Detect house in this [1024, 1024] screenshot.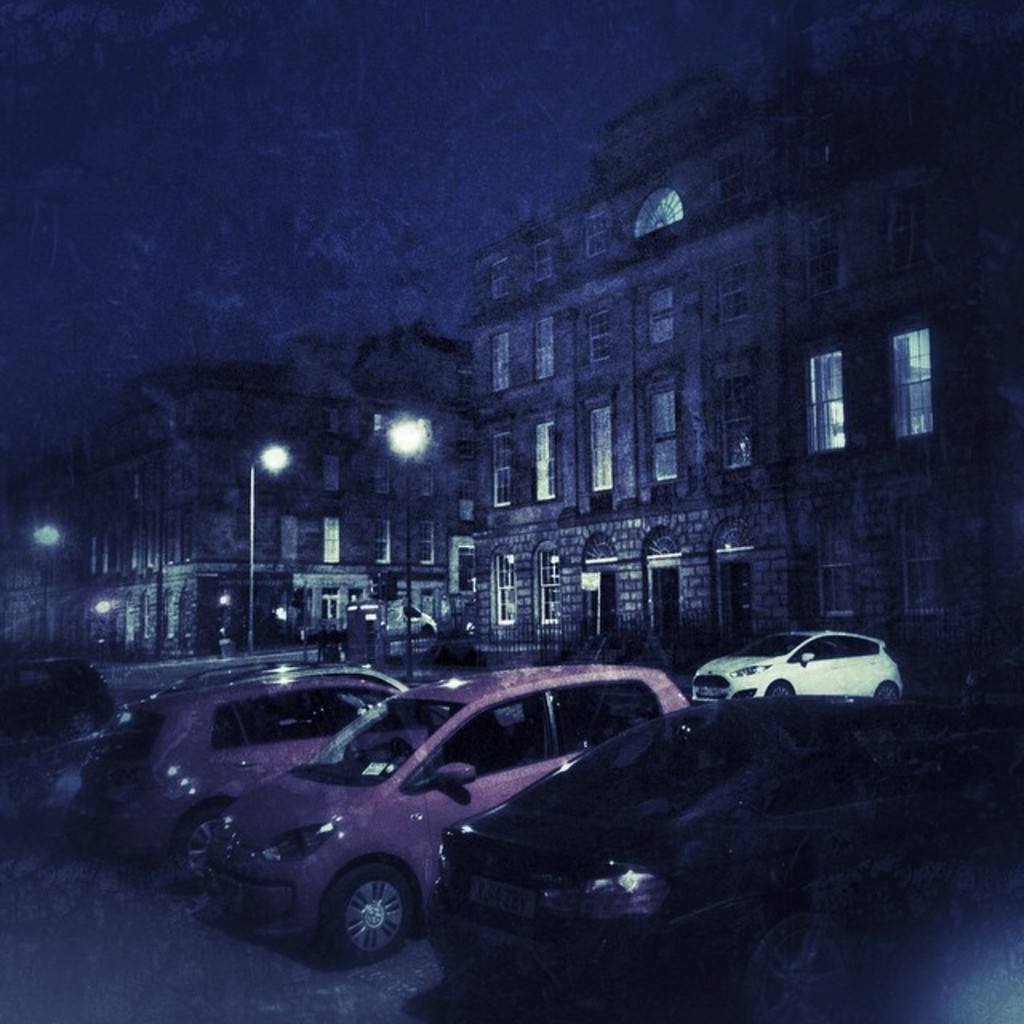
Detection: bbox(469, 0, 1022, 645).
